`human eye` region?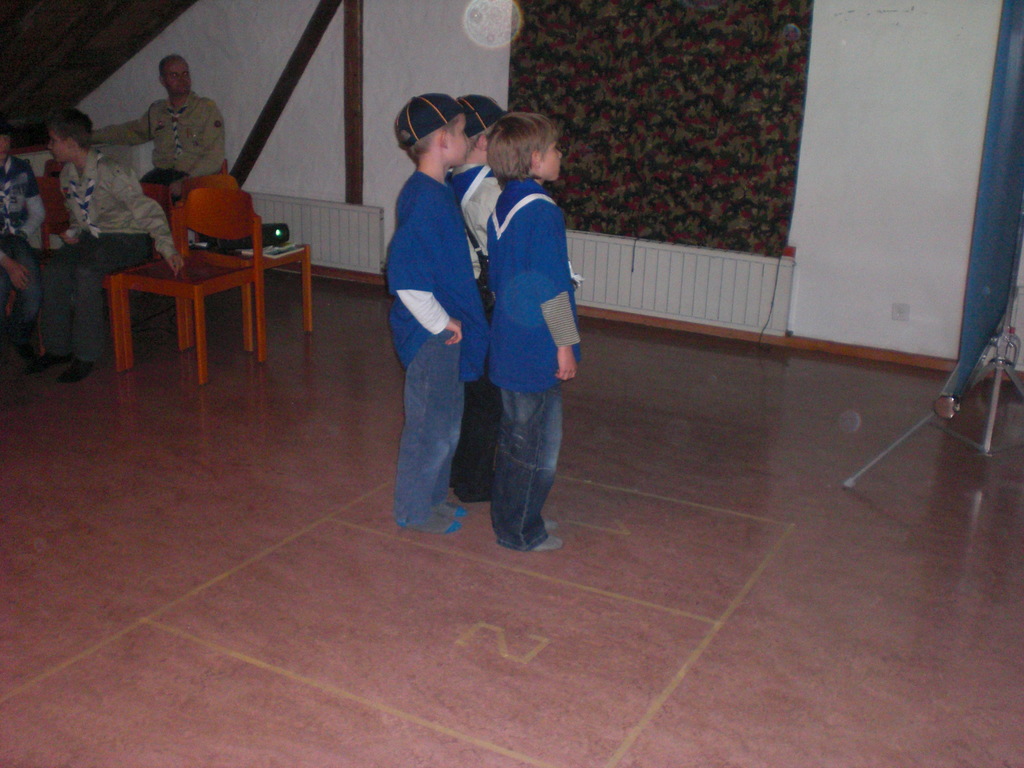
<region>166, 70, 179, 81</region>
